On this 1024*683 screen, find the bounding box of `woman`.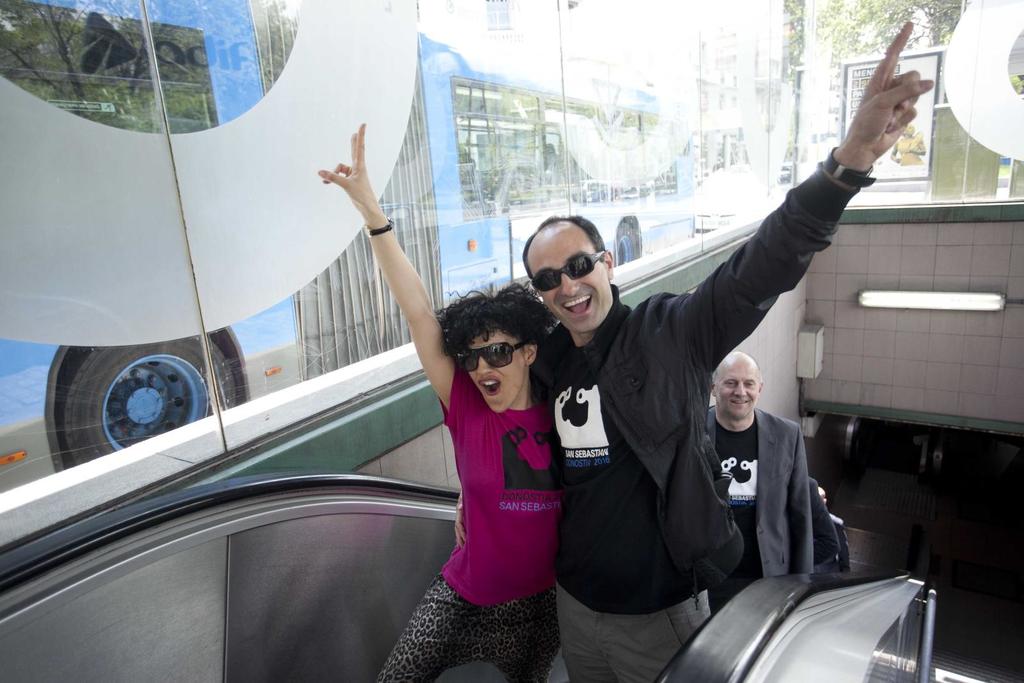
Bounding box: bbox=[317, 120, 563, 682].
